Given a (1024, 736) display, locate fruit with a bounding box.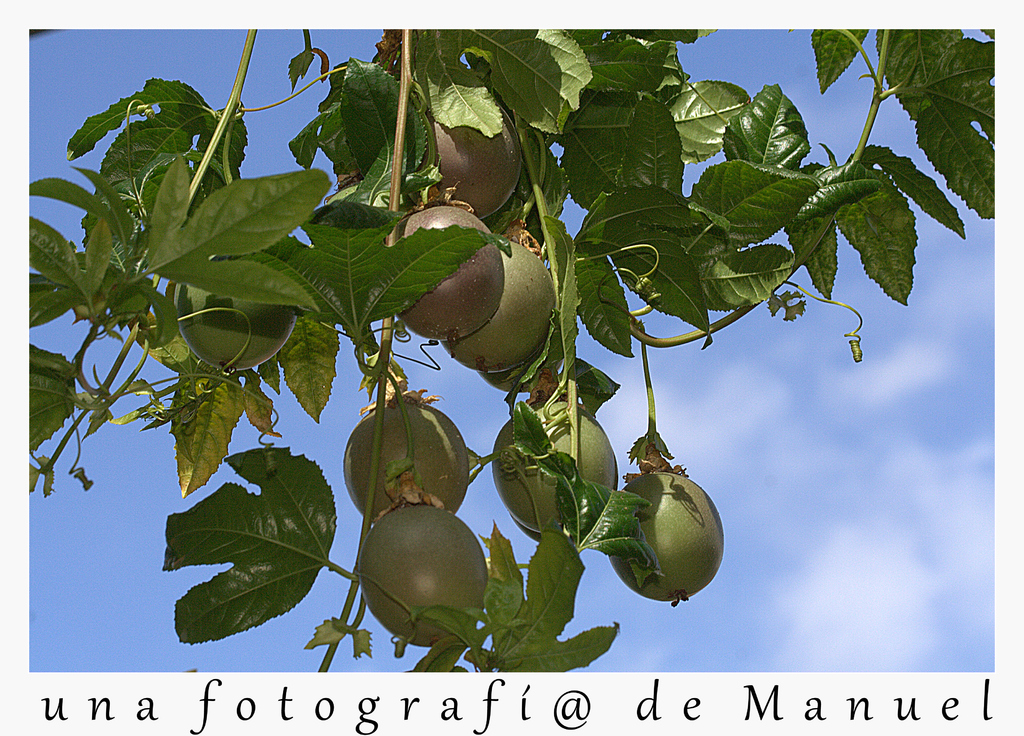
Located: left=442, top=230, right=559, bottom=380.
